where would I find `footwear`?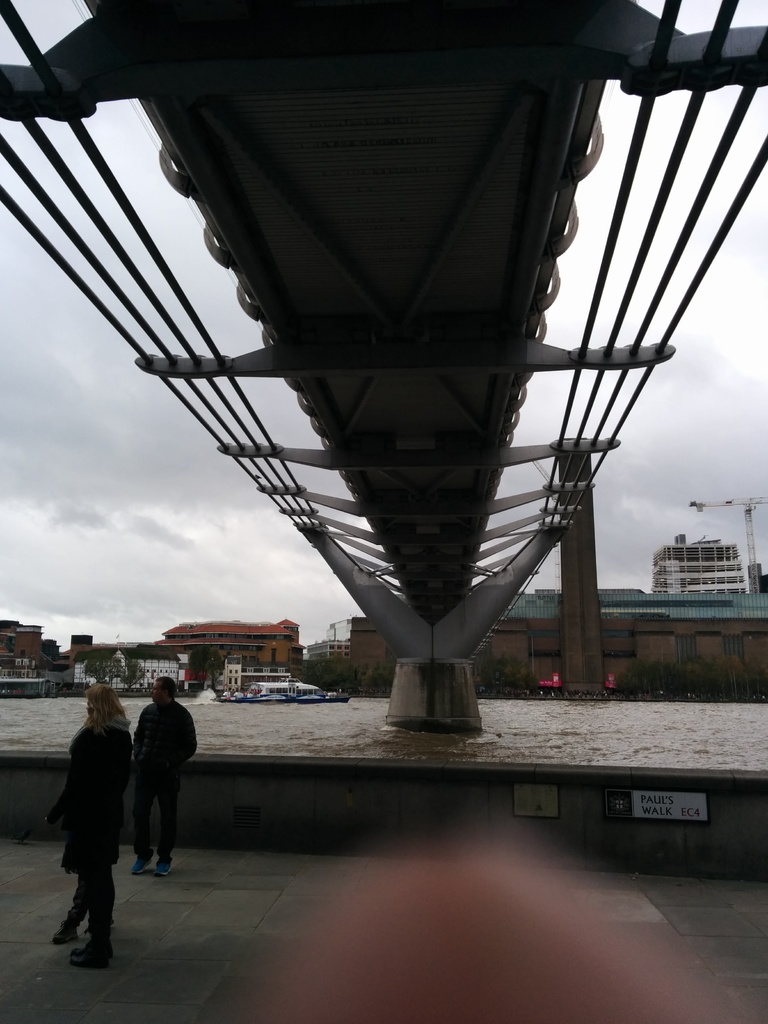
At [150, 853, 171, 879].
